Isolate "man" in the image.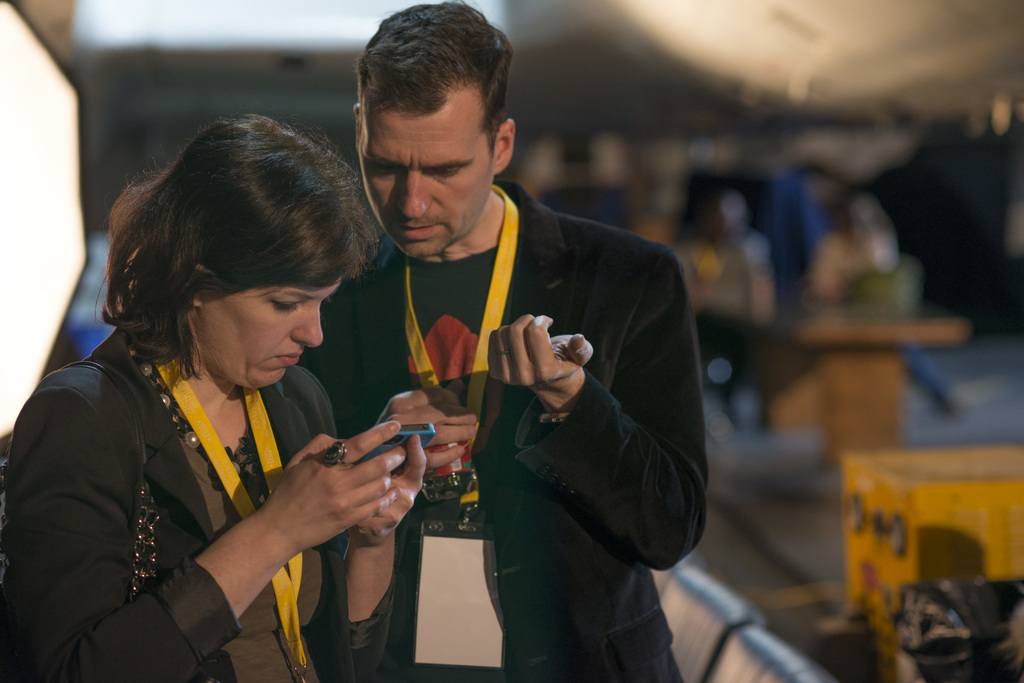
Isolated region: [x1=305, y1=36, x2=692, y2=661].
